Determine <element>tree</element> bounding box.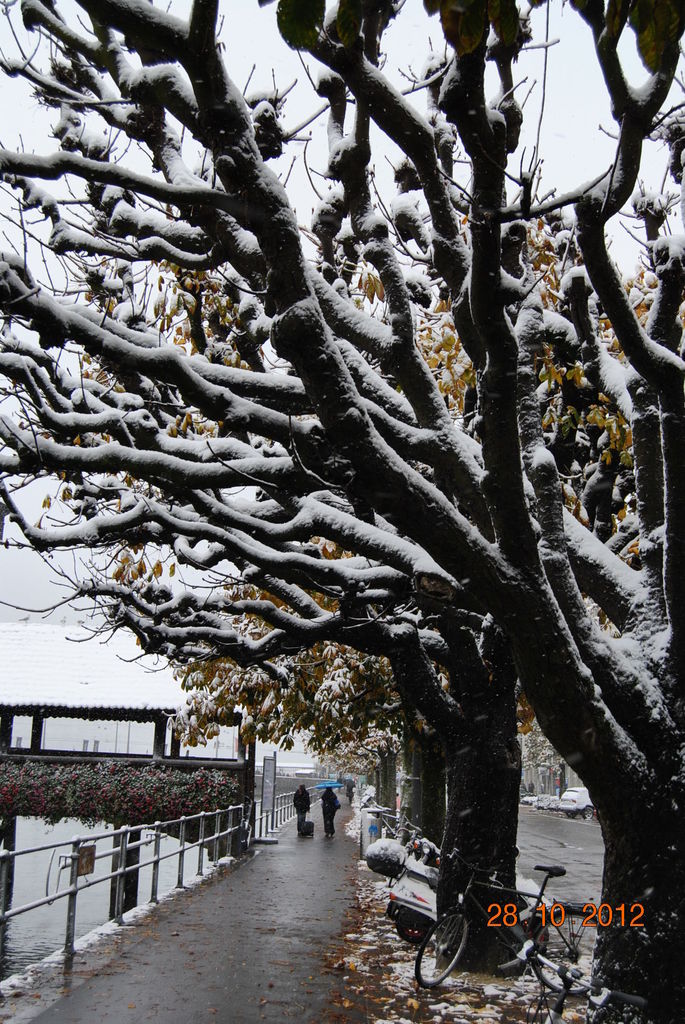
Determined: bbox=(150, 370, 446, 856).
